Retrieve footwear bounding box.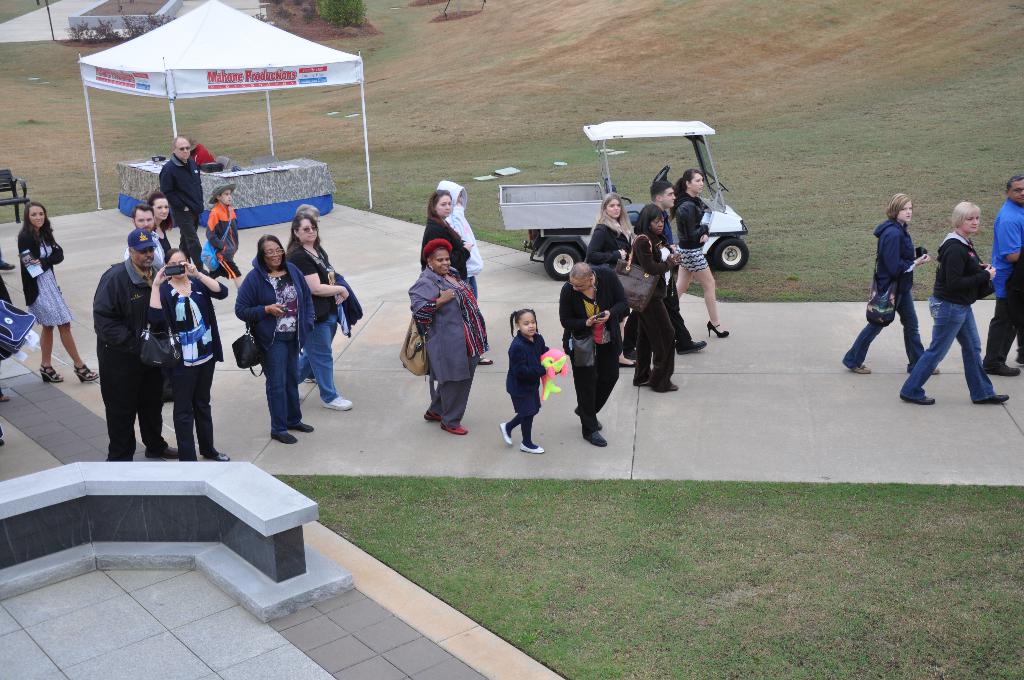
Bounding box: region(424, 408, 442, 419).
